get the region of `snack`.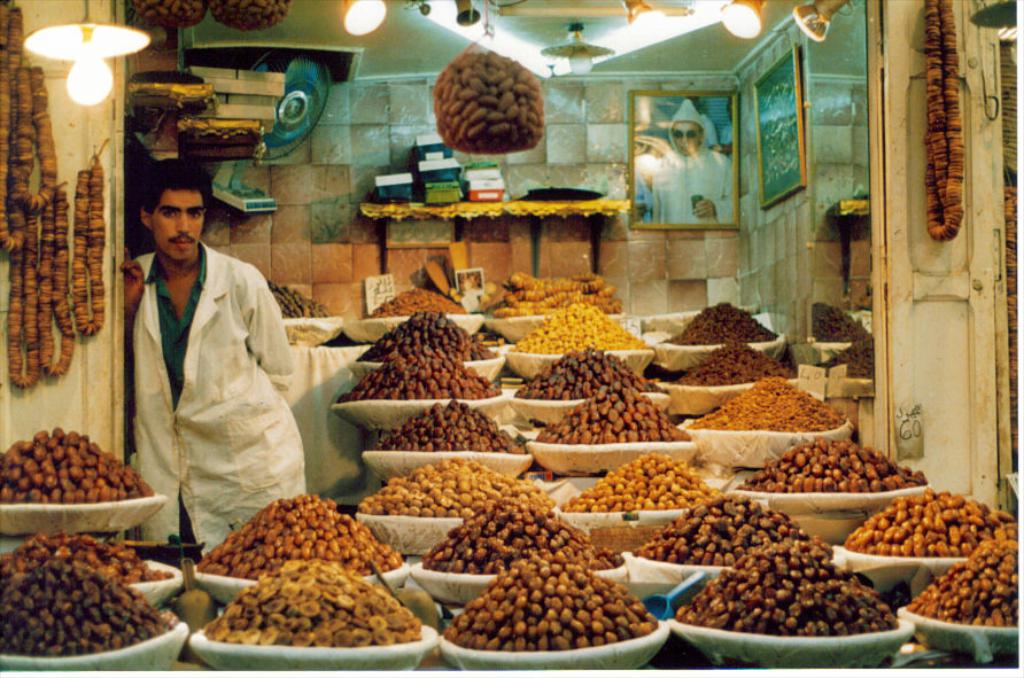
bbox(676, 304, 781, 354).
